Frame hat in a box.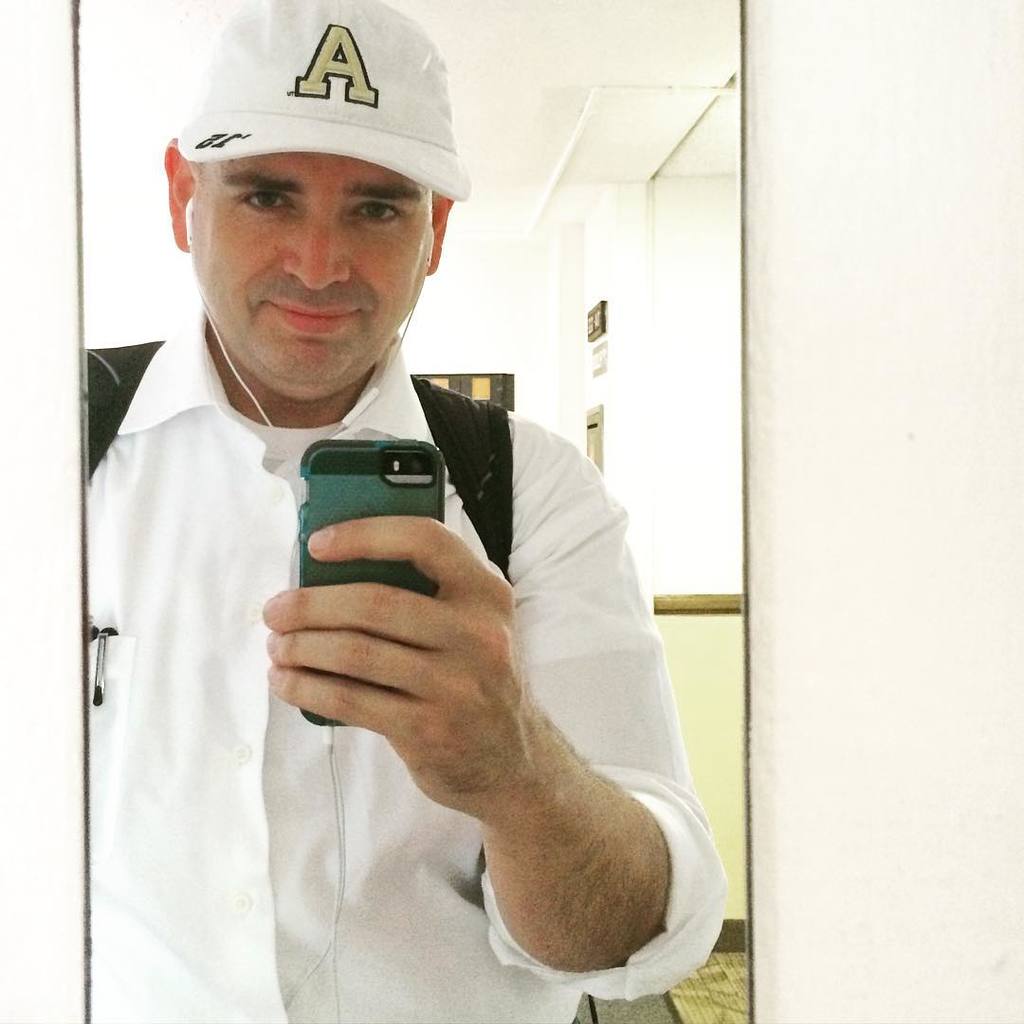
box=[174, 0, 472, 198].
